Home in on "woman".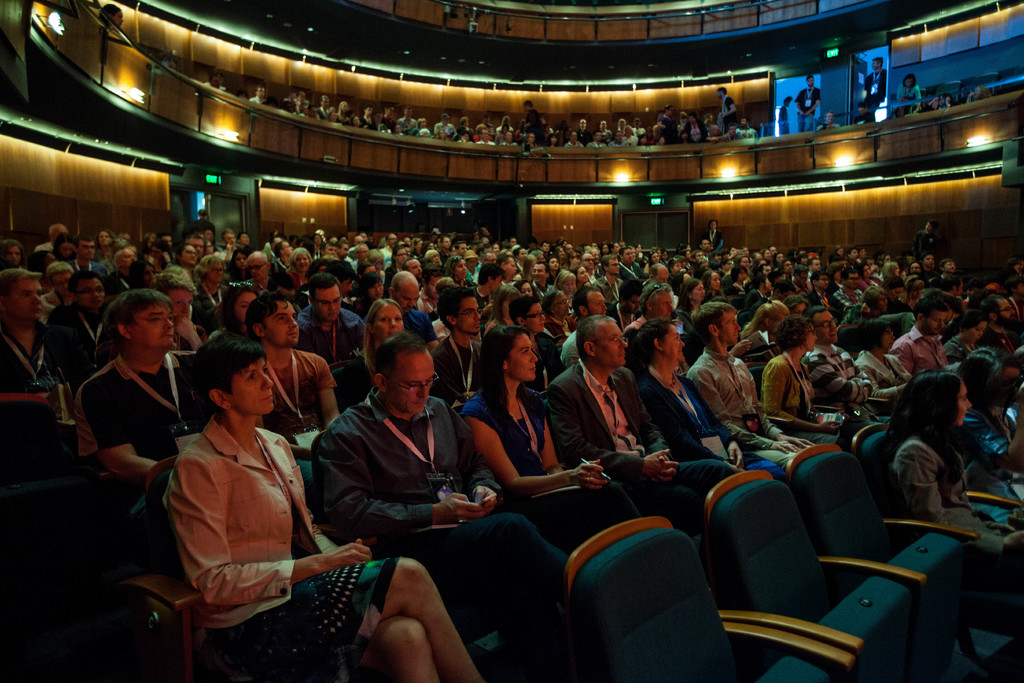
Homed in at [333,290,415,411].
